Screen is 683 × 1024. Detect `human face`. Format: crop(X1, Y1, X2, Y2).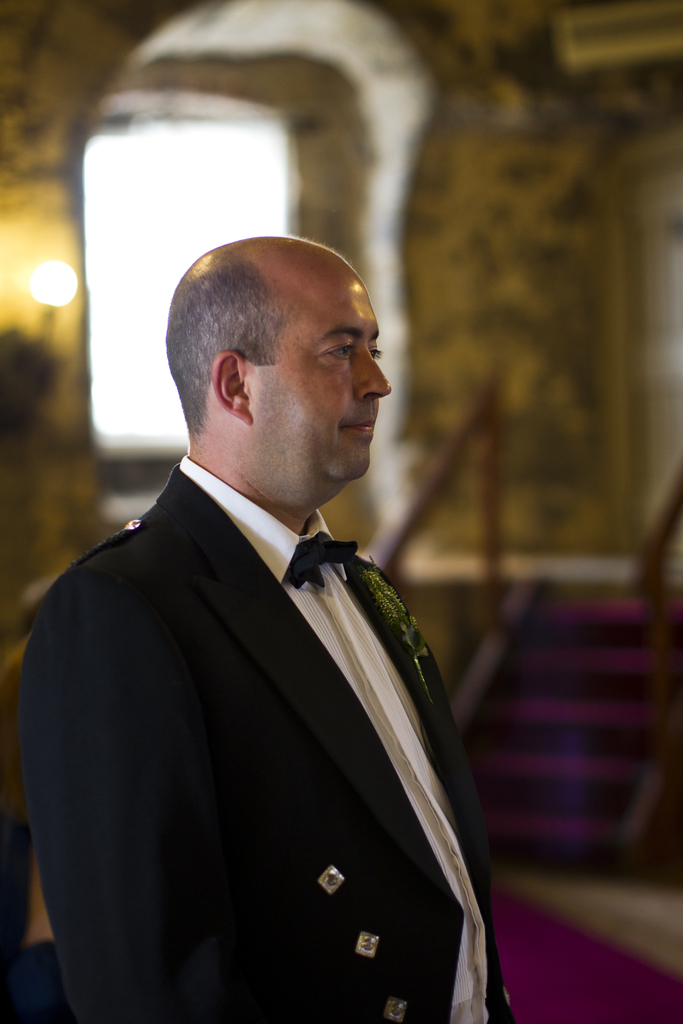
crop(273, 266, 395, 483).
